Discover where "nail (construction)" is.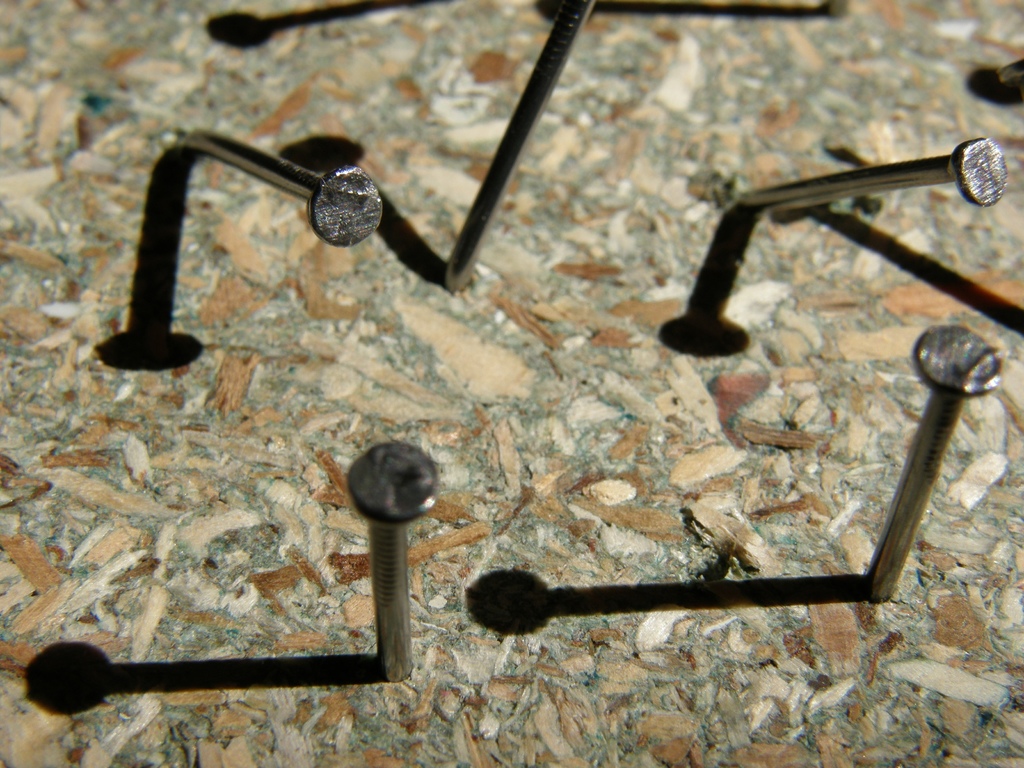
Discovered at box(444, 1, 602, 294).
